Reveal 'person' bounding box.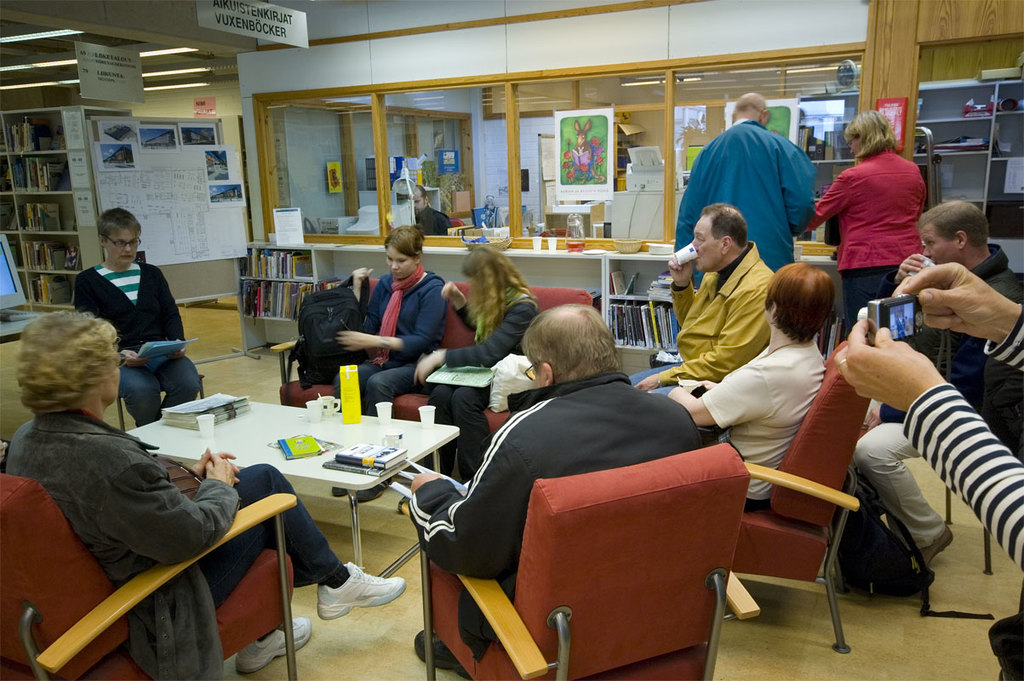
Revealed: bbox=[655, 255, 840, 514].
